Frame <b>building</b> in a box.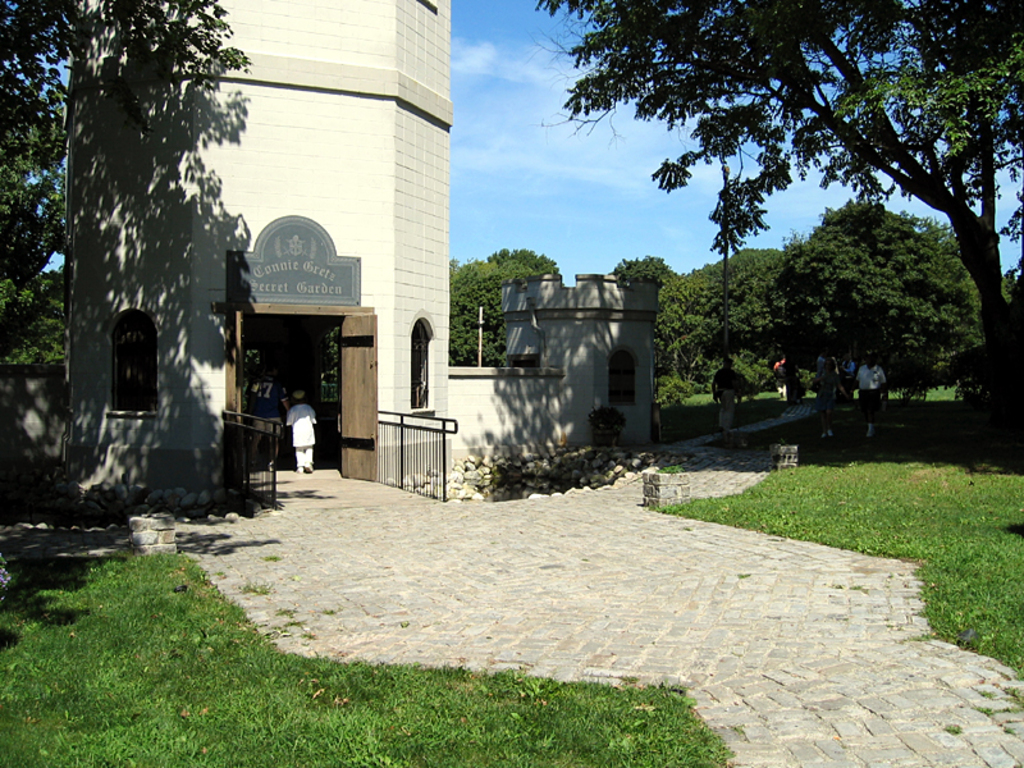
(left=0, top=0, right=660, bottom=488).
